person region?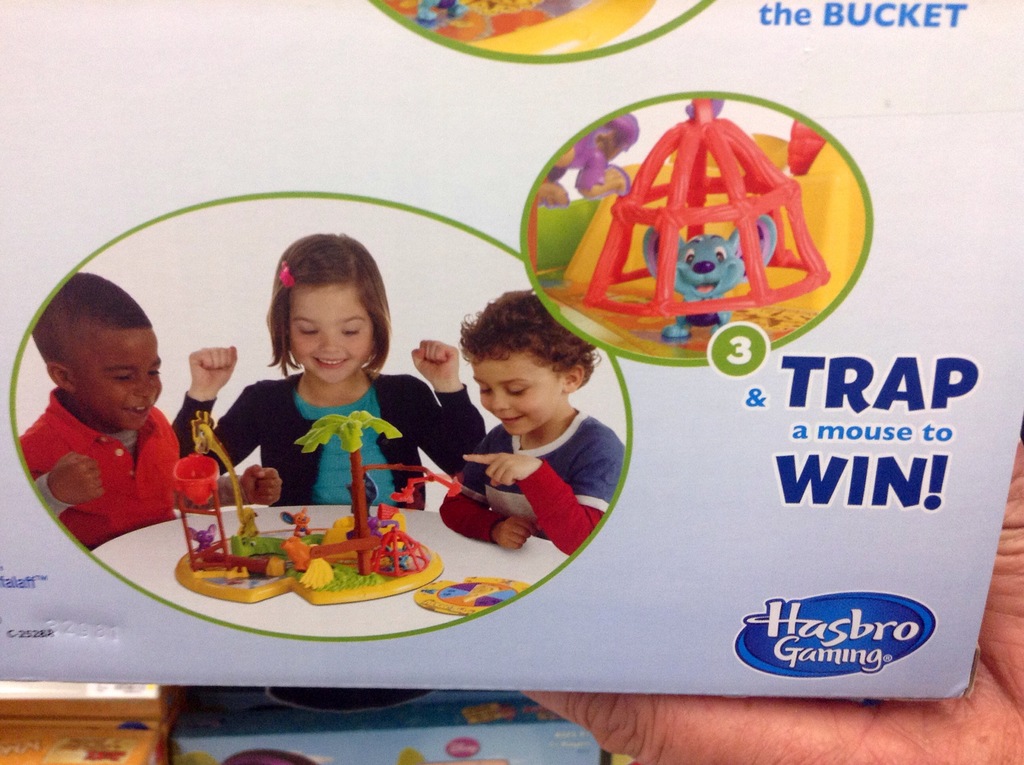
region(19, 388, 198, 552)
